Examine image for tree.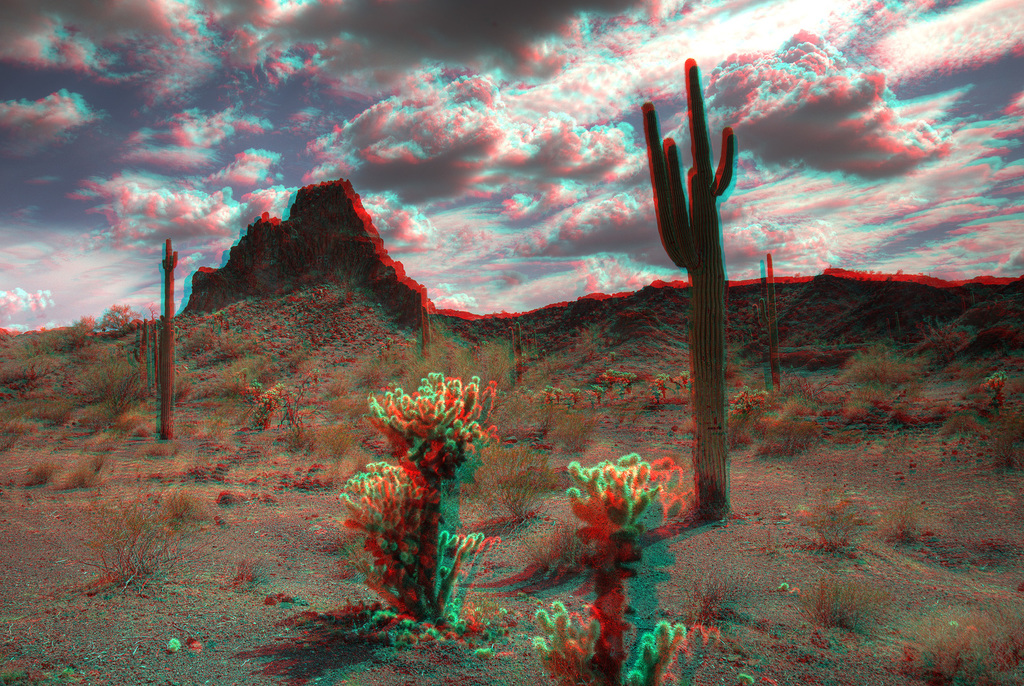
Examination result: 640:55:736:521.
